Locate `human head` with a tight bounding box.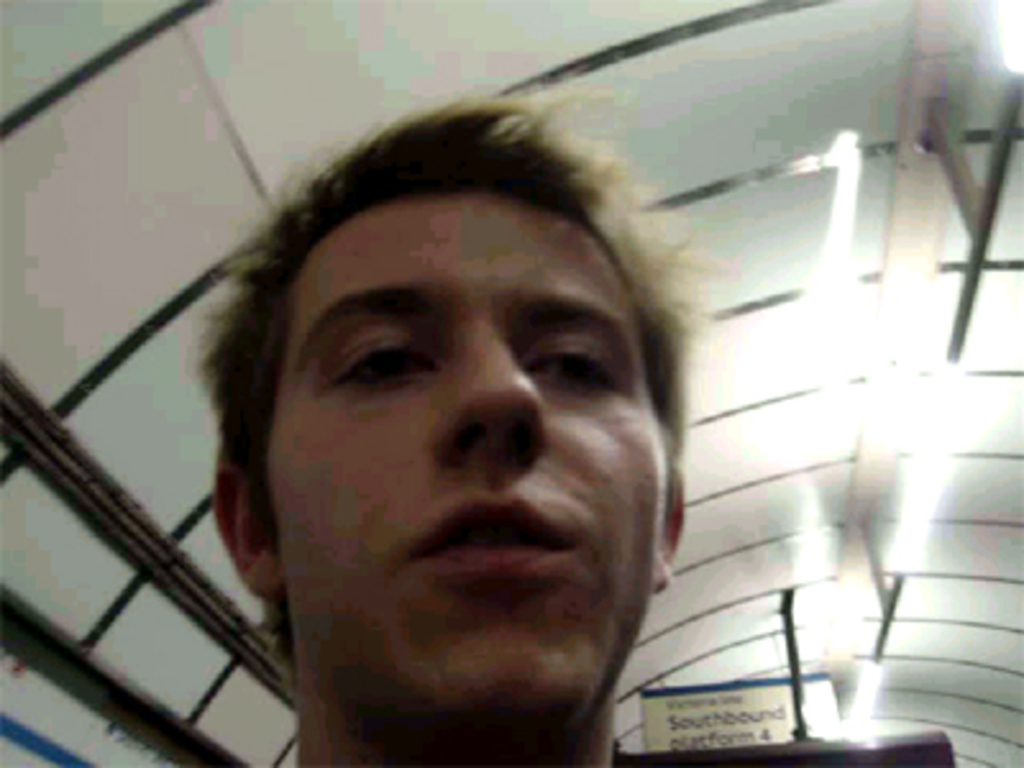
218/102/681/763.
